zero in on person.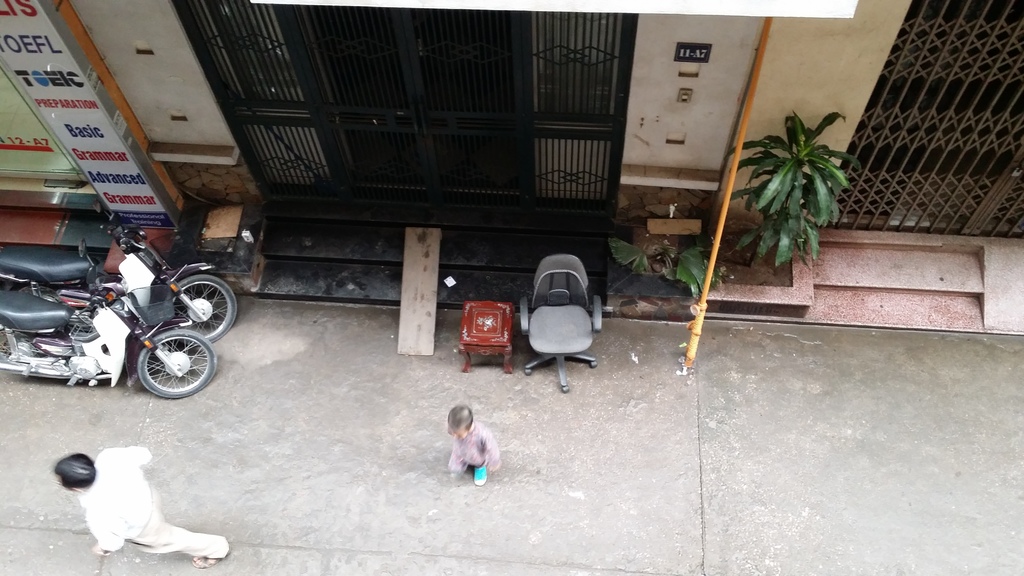
Zeroed in: bbox=(54, 445, 228, 570).
